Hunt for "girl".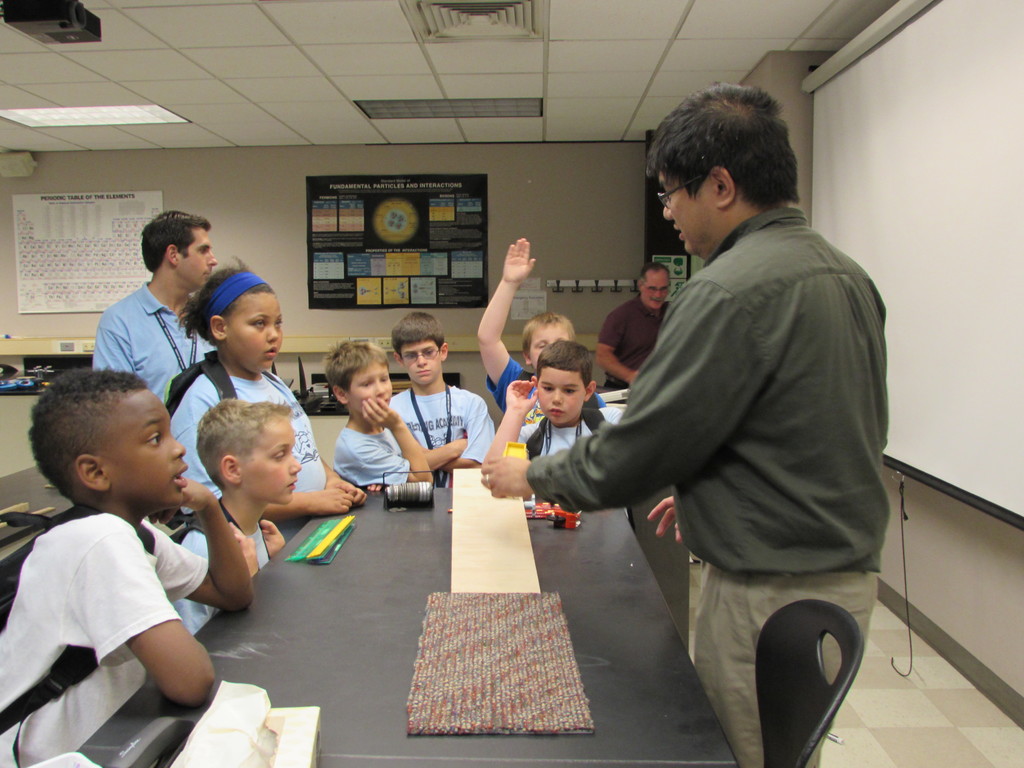
Hunted down at [170, 253, 366, 516].
